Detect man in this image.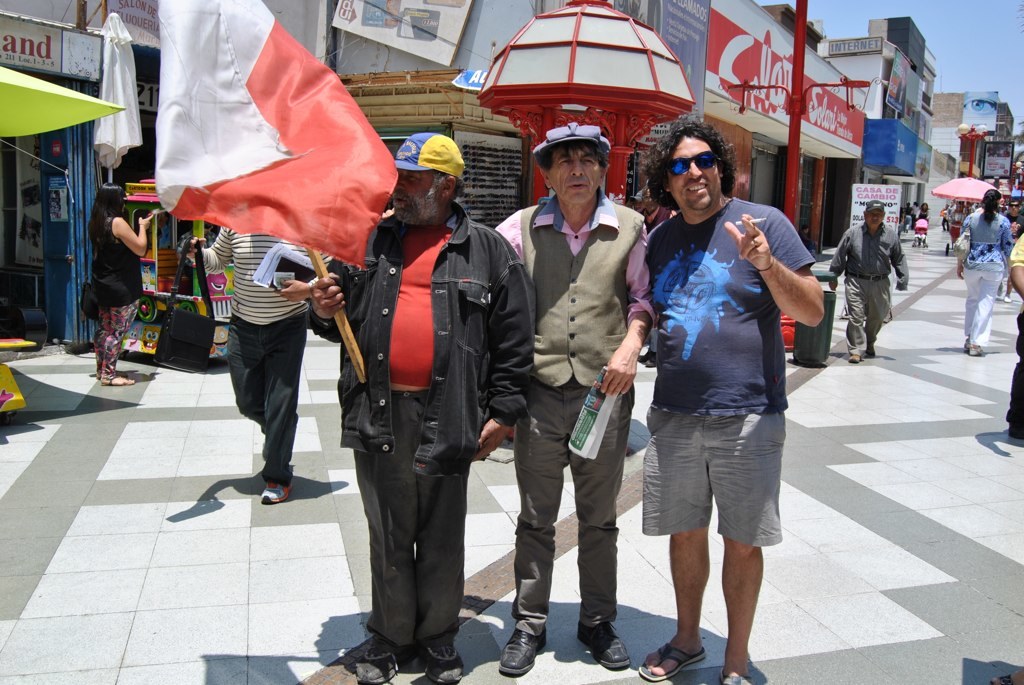
Detection: BBox(310, 125, 535, 683).
